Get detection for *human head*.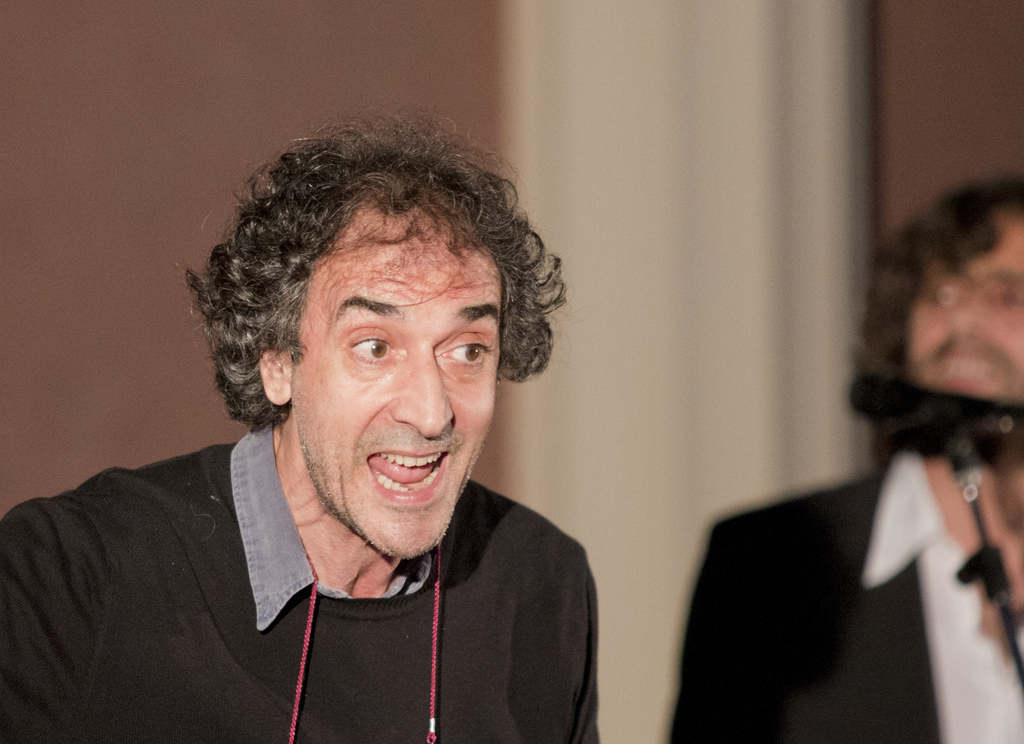
Detection: 860:169:1023:414.
